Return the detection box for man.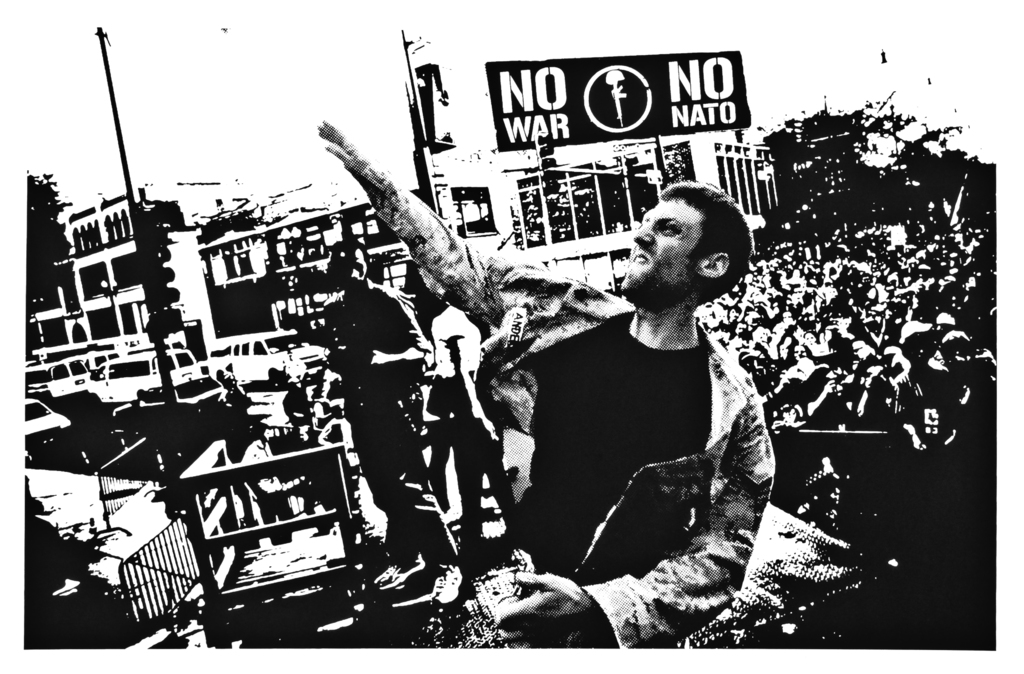
<box>180,110,836,615</box>.
